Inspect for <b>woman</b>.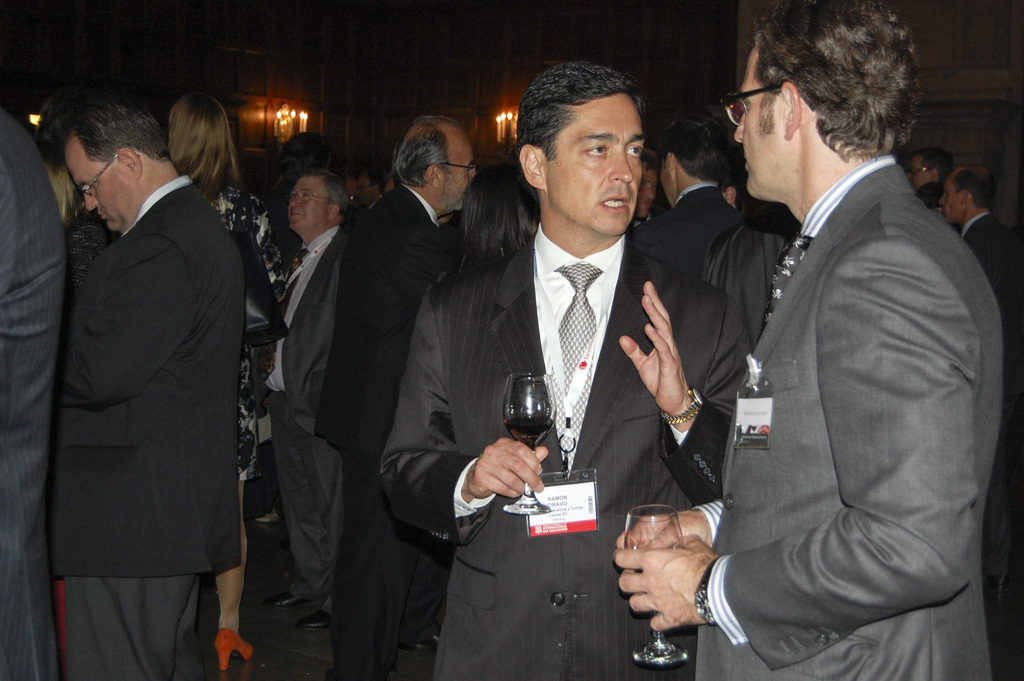
Inspection: 166/92/286/673.
